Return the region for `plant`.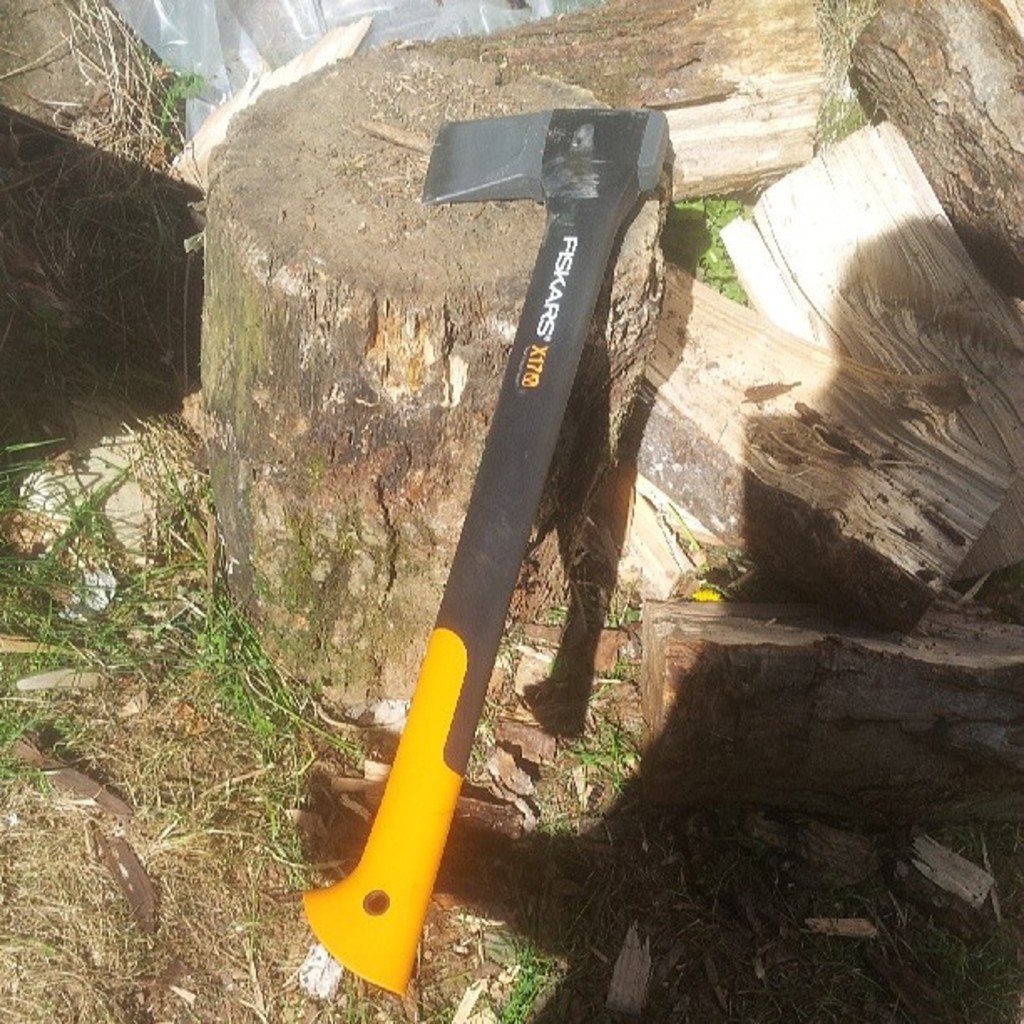
crop(554, 597, 679, 847).
